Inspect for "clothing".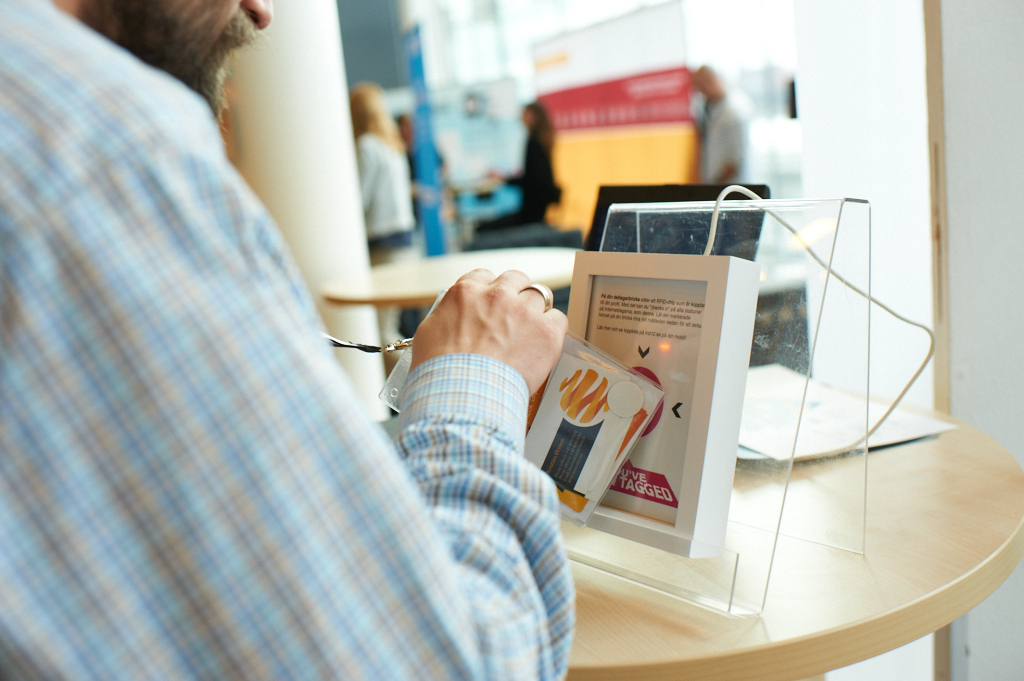
Inspection: bbox(0, 0, 578, 680).
